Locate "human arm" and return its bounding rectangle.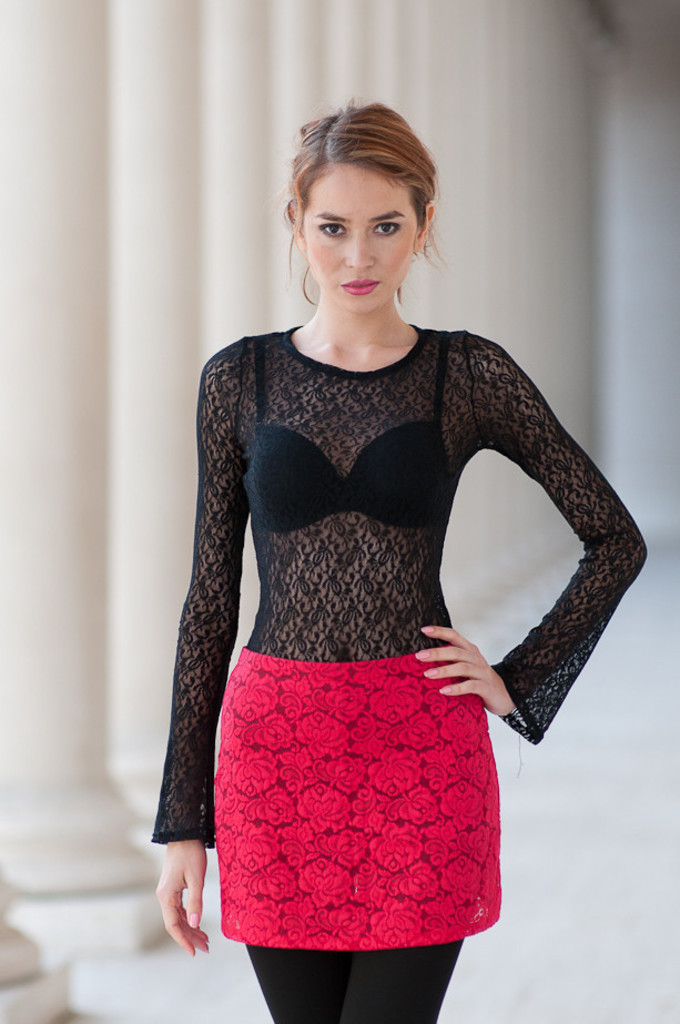
<box>375,315,635,754</box>.
